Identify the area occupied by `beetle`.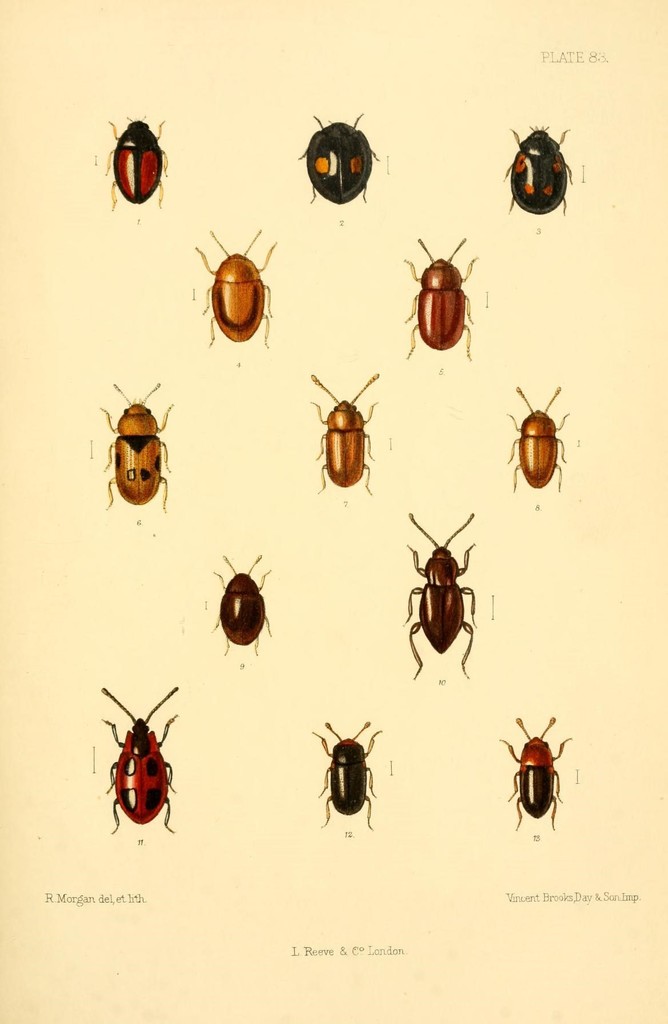
Area: crop(302, 115, 381, 207).
